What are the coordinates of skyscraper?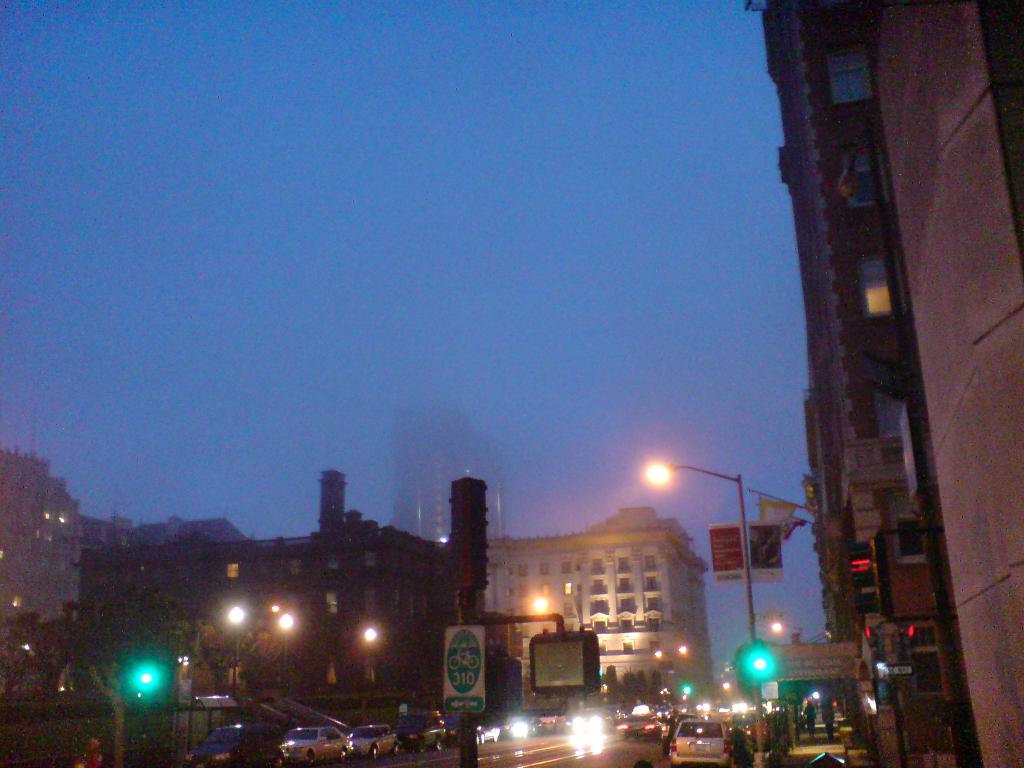
736 0 1023 767.
